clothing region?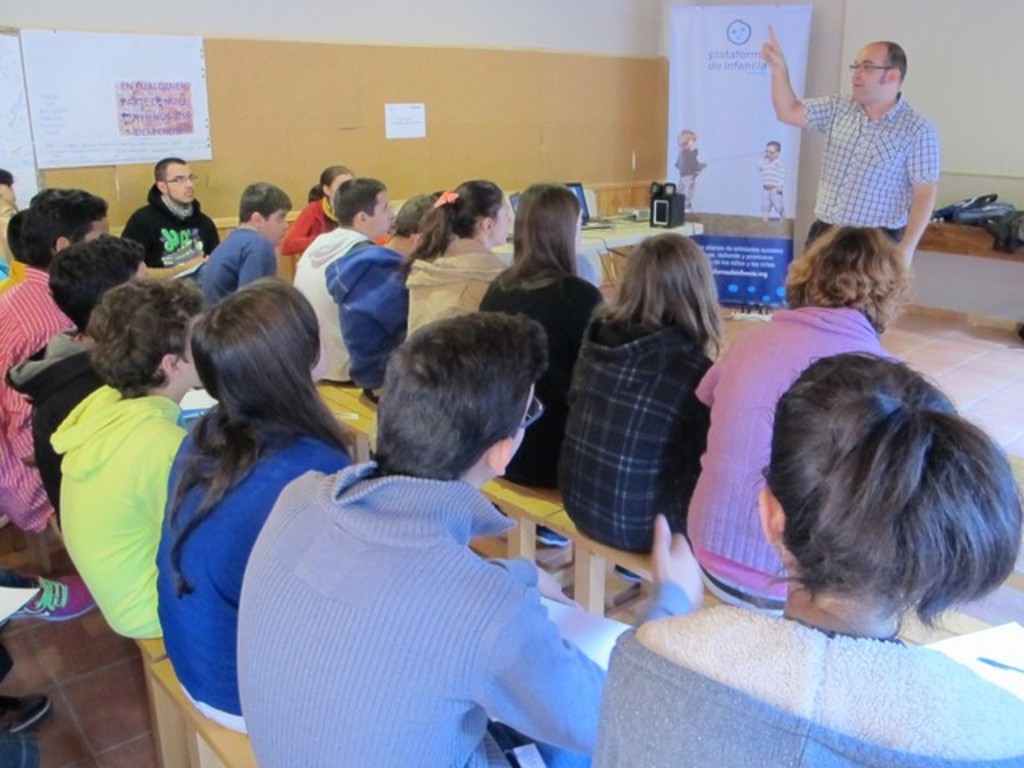
[582, 629, 1014, 766]
